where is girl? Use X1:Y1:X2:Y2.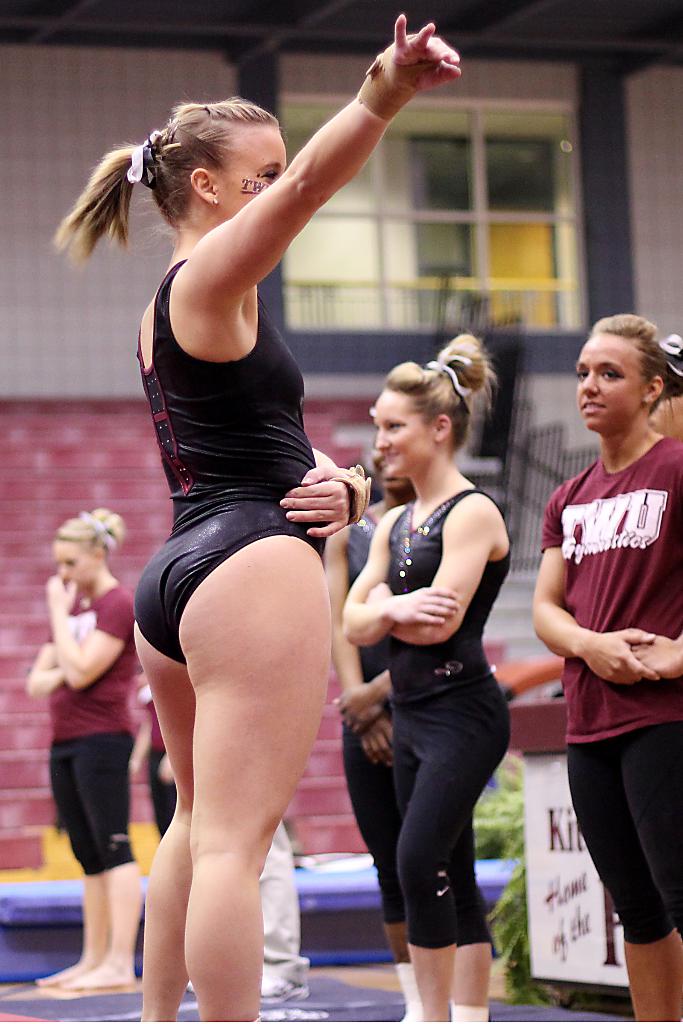
344:330:507:1018.
